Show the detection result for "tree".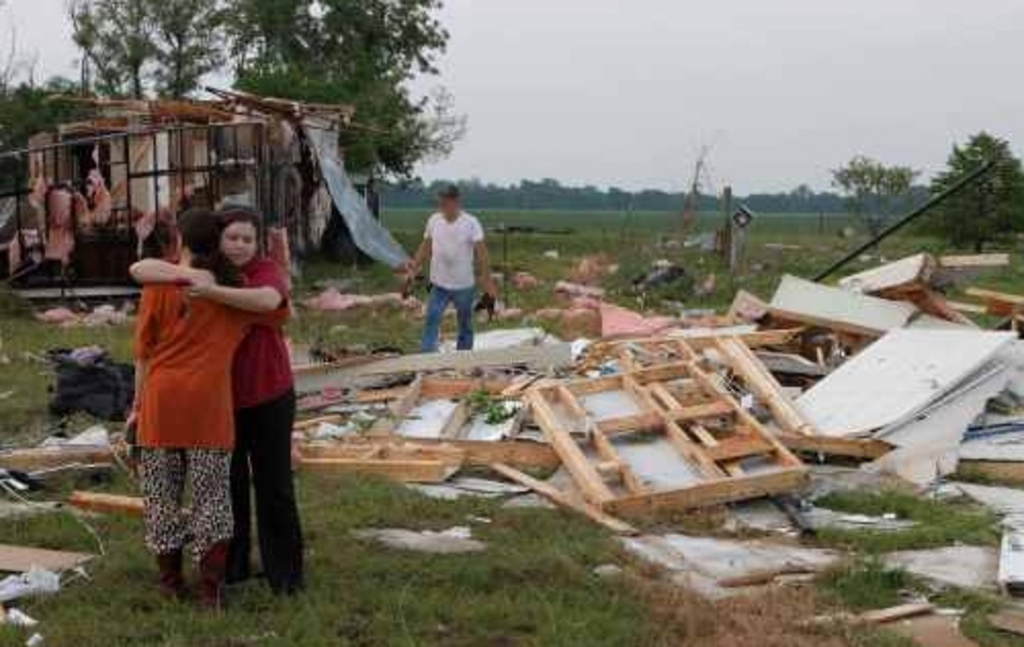
823, 145, 924, 256.
